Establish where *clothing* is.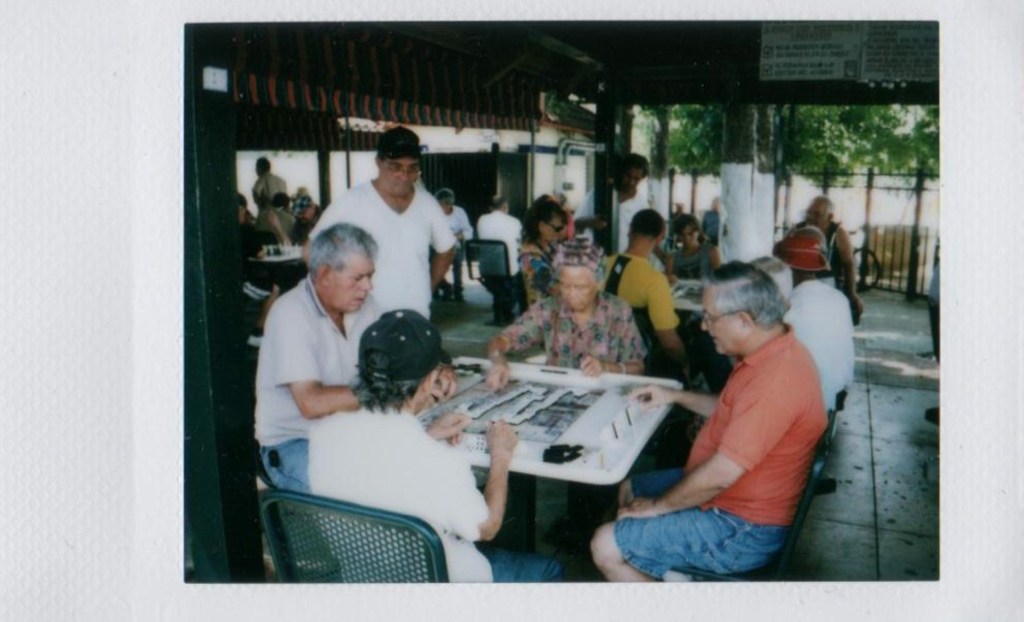
Established at [left=536, top=219, right=565, bottom=248].
